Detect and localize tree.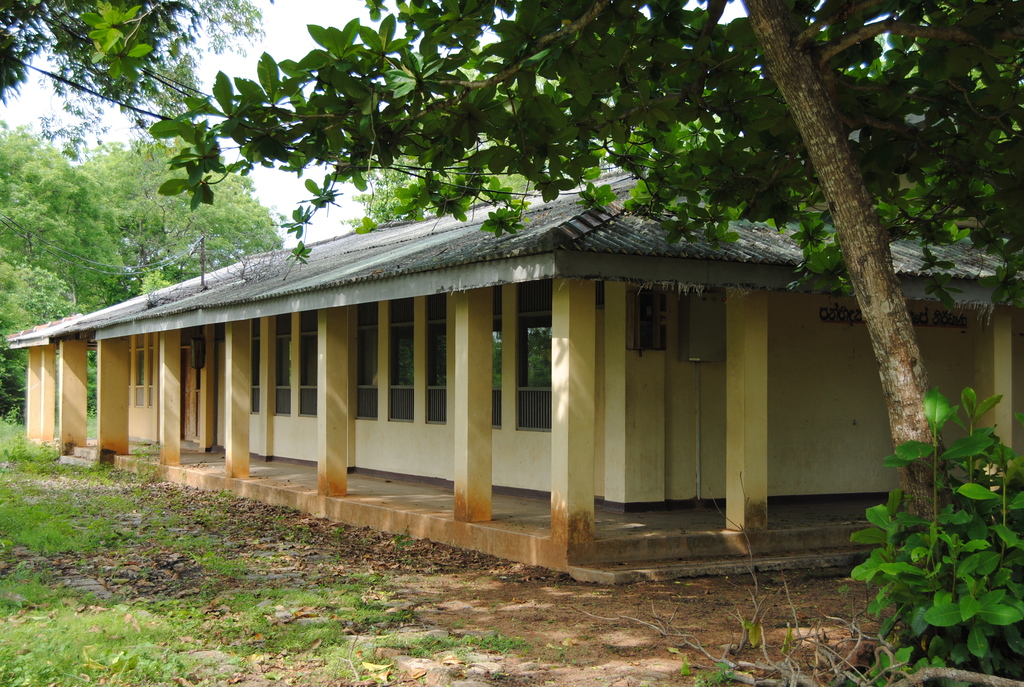
Localized at [x1=0, y1=0, x2=275, y2=129].
